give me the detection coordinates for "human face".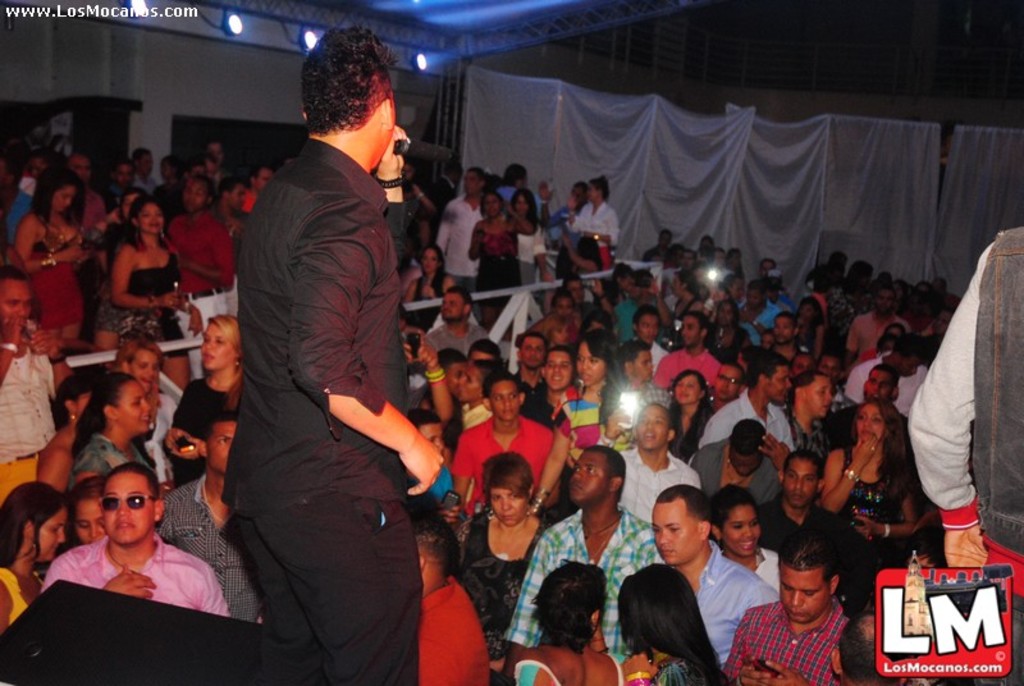
rect(1, 280, 35, 328).
